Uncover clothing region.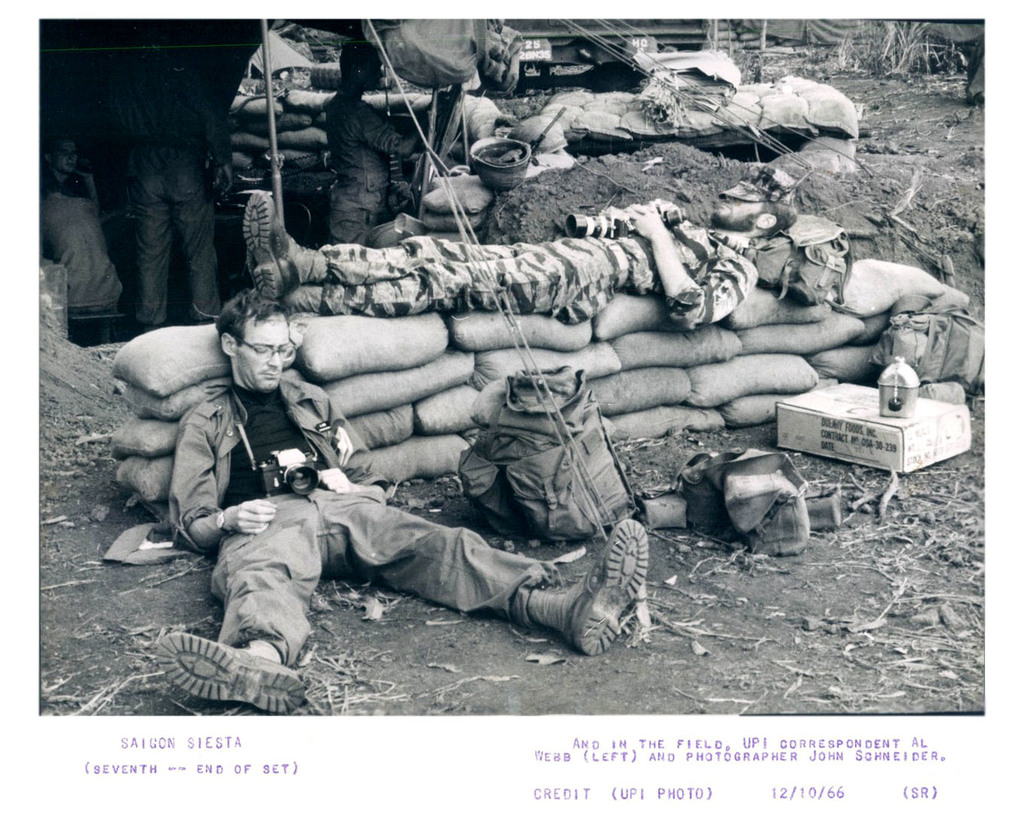
Uncovered: left=32, top=188, right=125, bottom=311.
